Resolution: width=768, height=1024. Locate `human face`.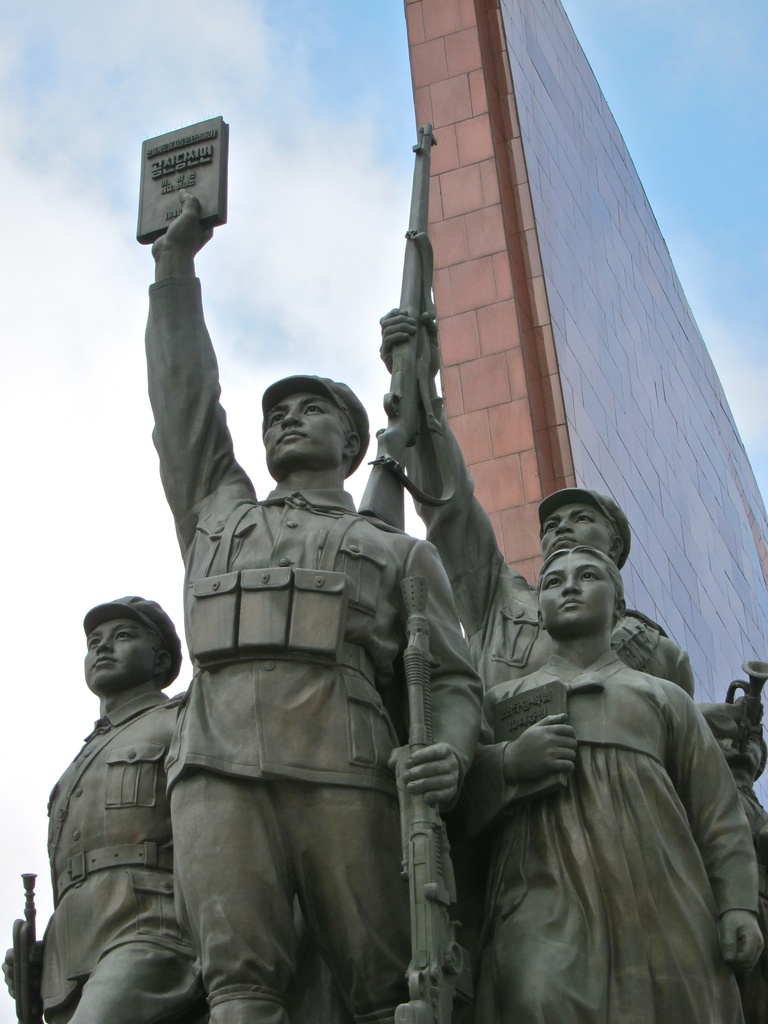
bbox(79, 612, 163, 689).
